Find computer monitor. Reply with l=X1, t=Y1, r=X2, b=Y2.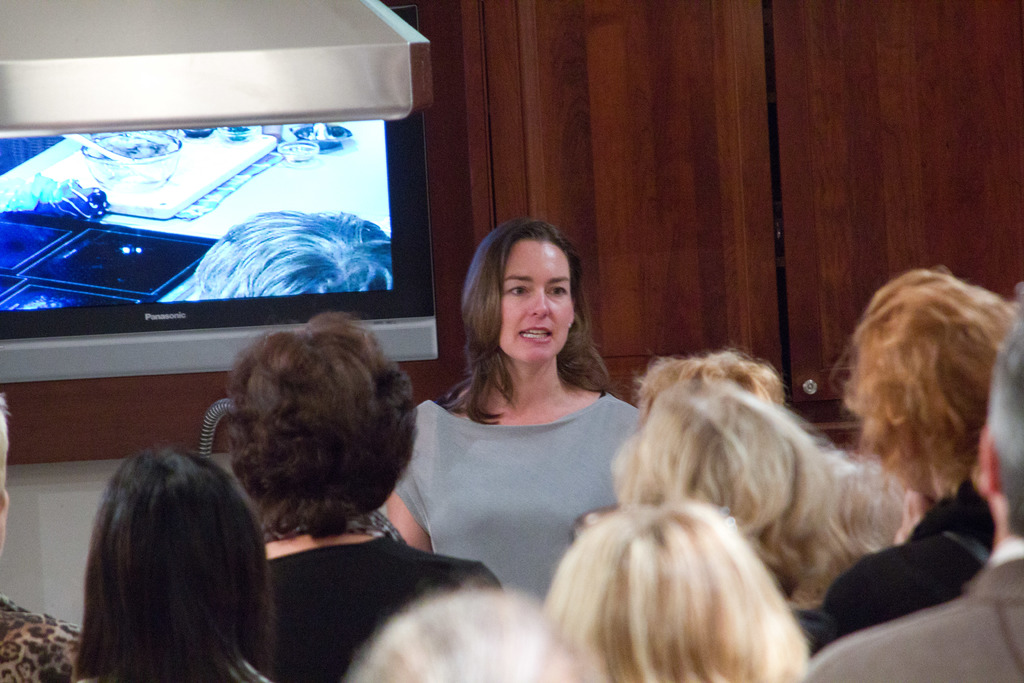
l=0, t=101, r=433, b=386.
